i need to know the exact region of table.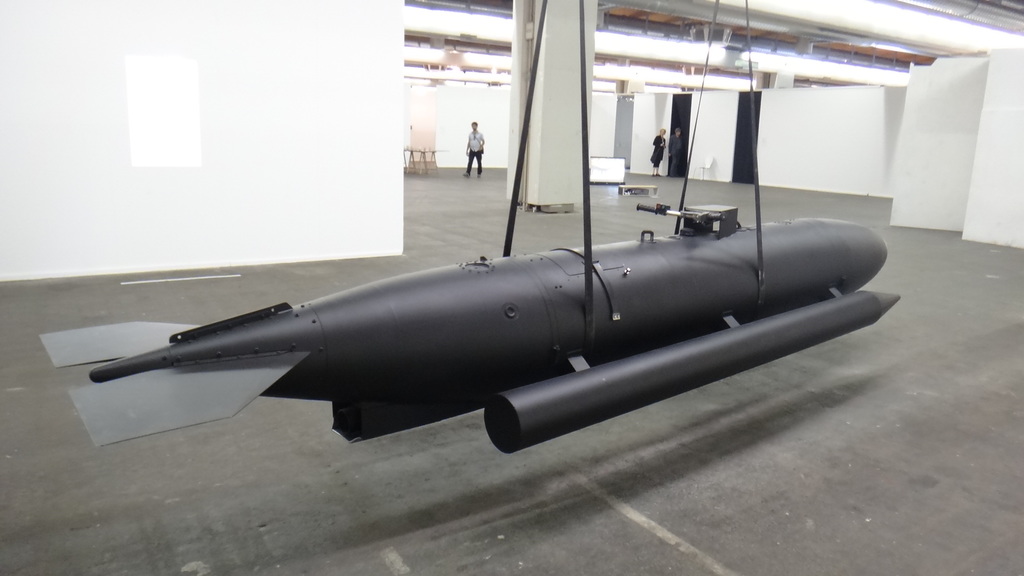
Region: pyautogui.locateOnScreen(402, 145, 445, 178).
